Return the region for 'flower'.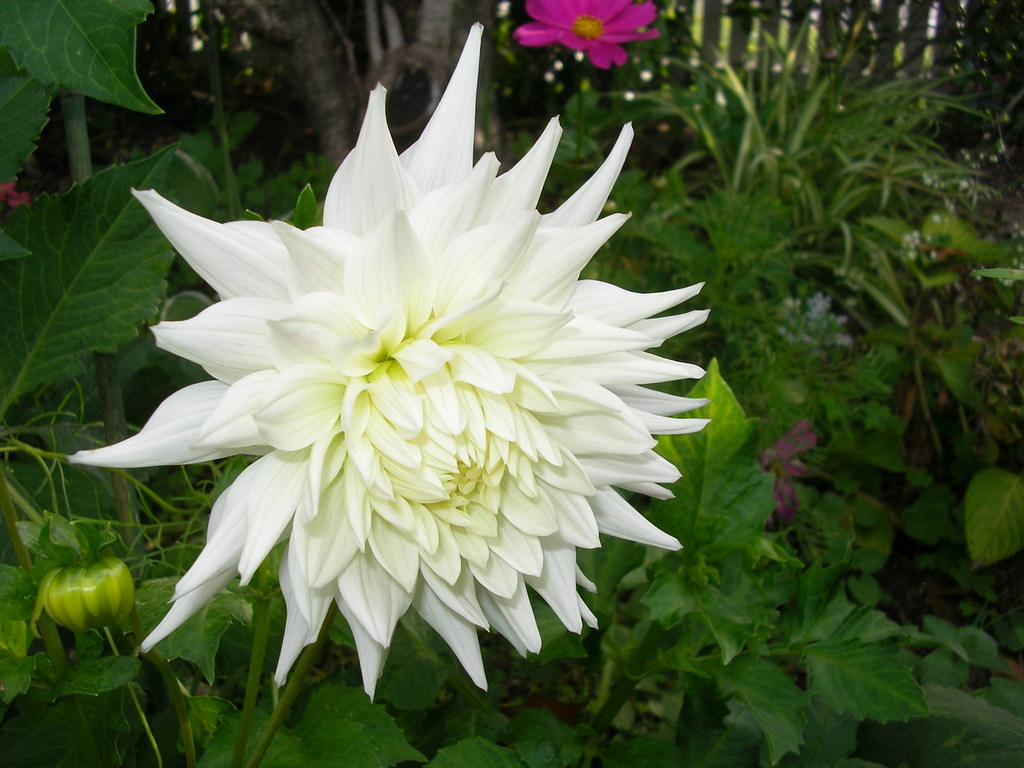
pyautogui.locateOnScreen(62, 24, 710, 705).
